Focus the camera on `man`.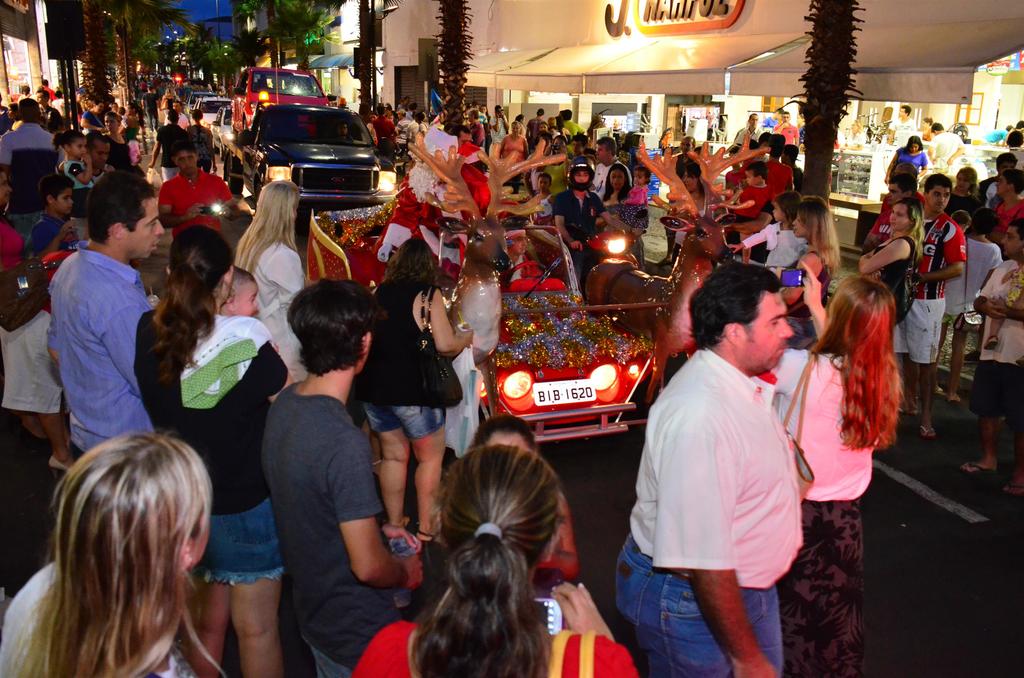
Focus region: BBox(613, 263, 805, 677).
